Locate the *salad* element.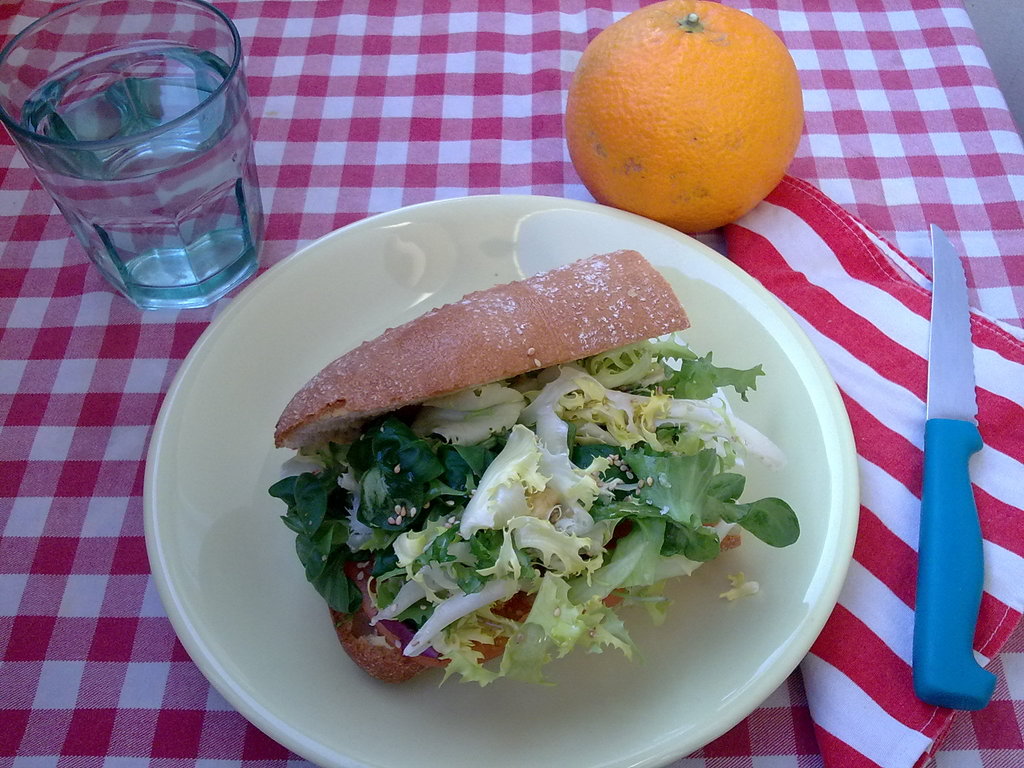
Element bbox: 276,334,820,687.
